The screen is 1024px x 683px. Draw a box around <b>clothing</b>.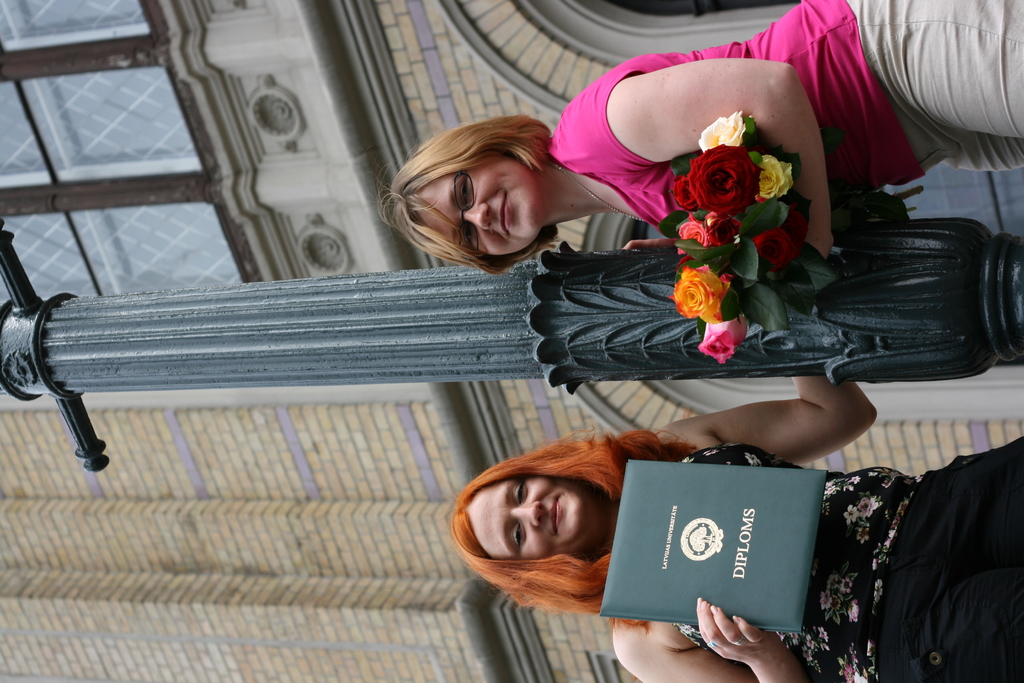
region(671, 431, 1023, 679).
